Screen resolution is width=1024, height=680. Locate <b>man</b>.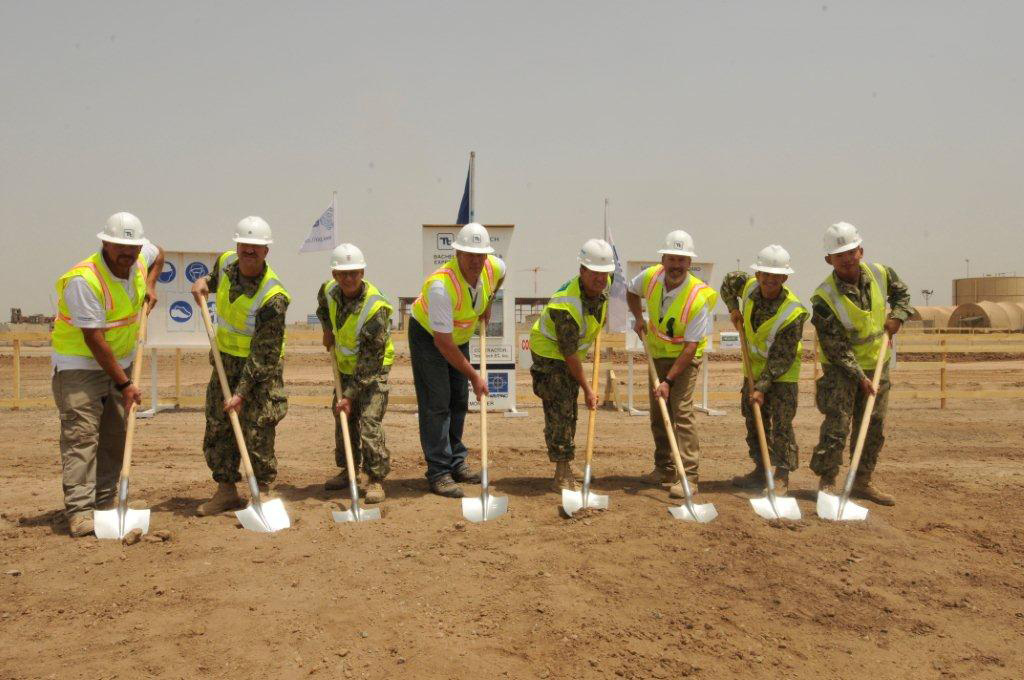
527:231:618:499.
